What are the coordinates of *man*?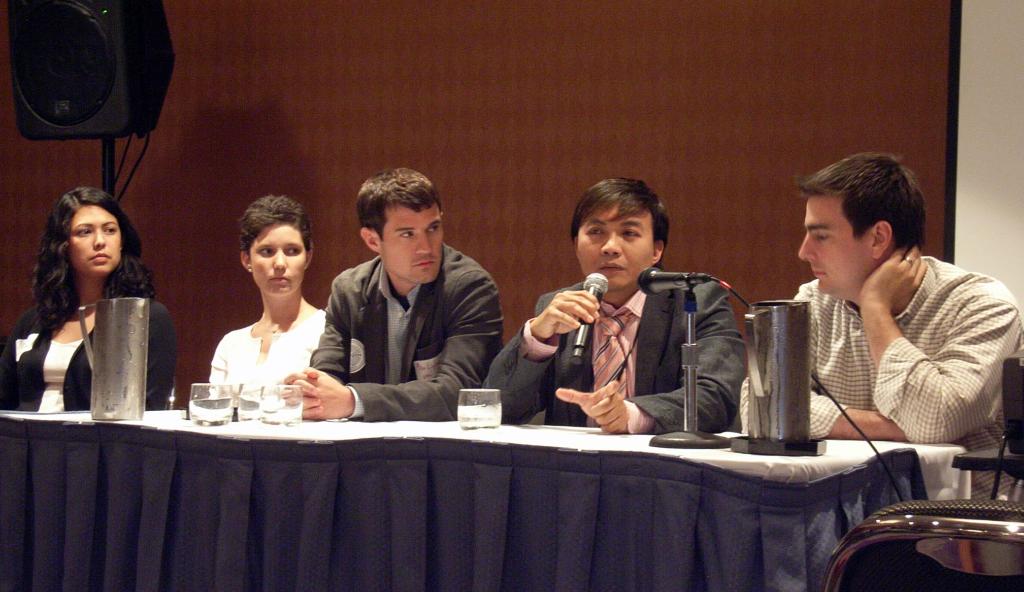
box(278, 170, 508, 429).
